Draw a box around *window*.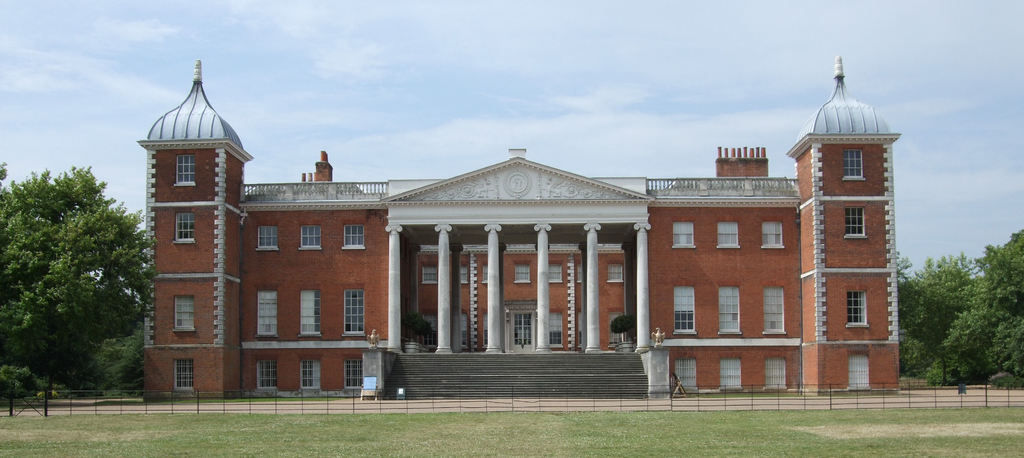
<box>765,355,785,390</box>.
